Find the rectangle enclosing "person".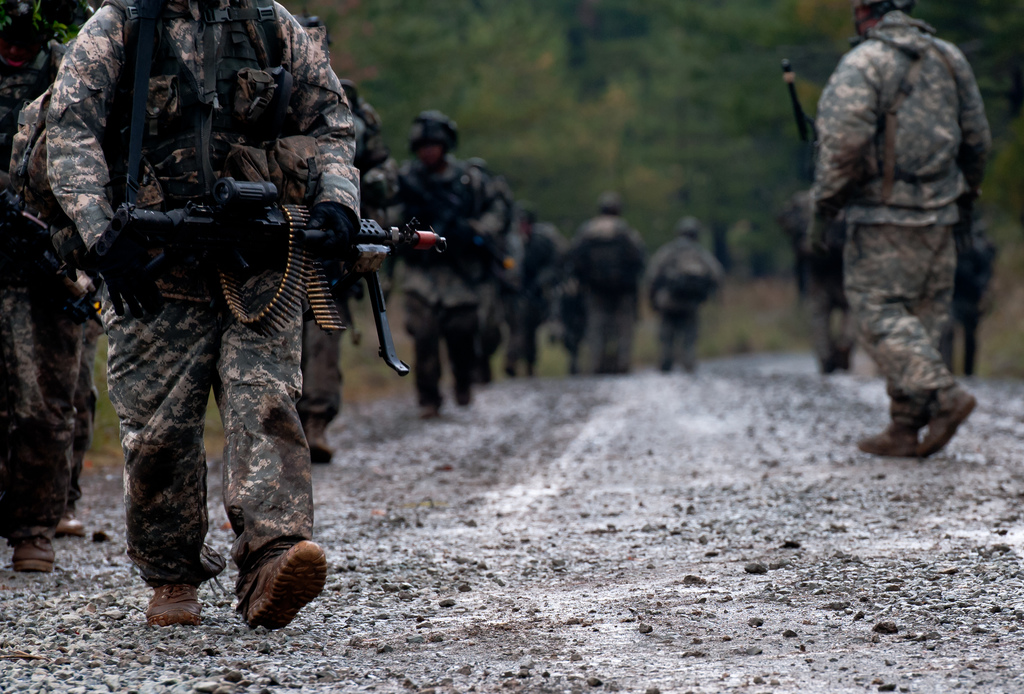
pyautogui.locateOnScreen(0, 0, 118, 566).
